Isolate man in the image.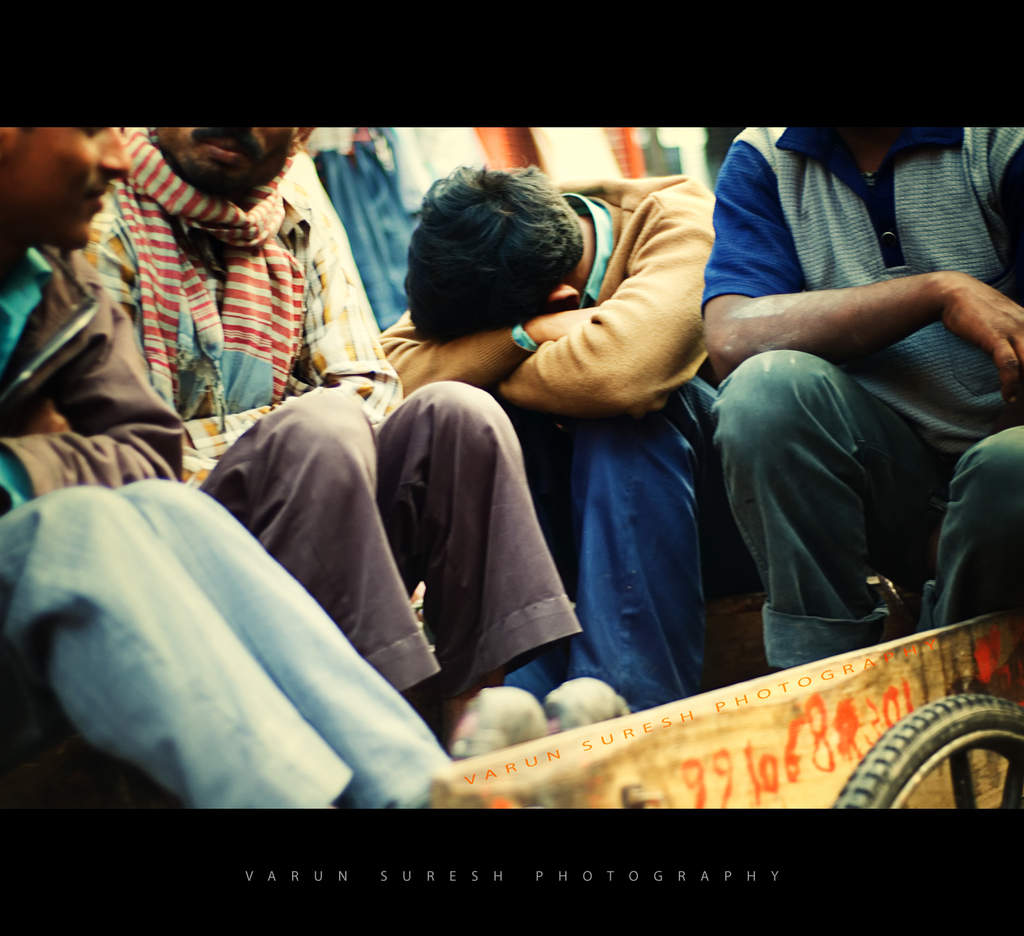
Isolated region: [0, 125, 460, 816].
